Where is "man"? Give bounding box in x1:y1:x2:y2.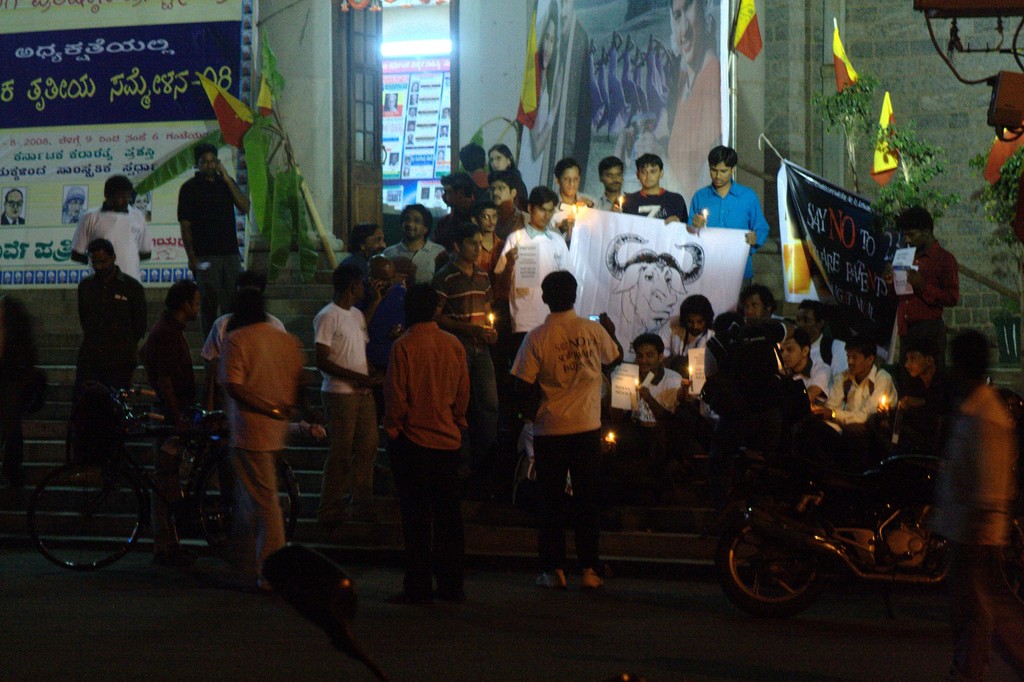
774:325:826:407.
